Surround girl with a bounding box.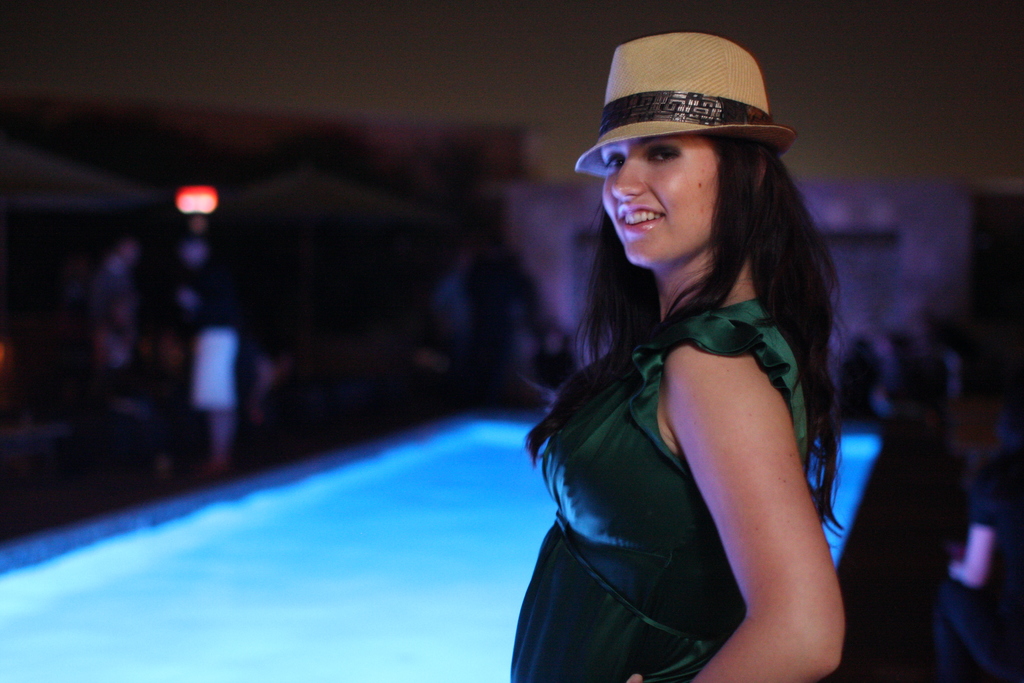
BBox(512, 29, 850, 682).
